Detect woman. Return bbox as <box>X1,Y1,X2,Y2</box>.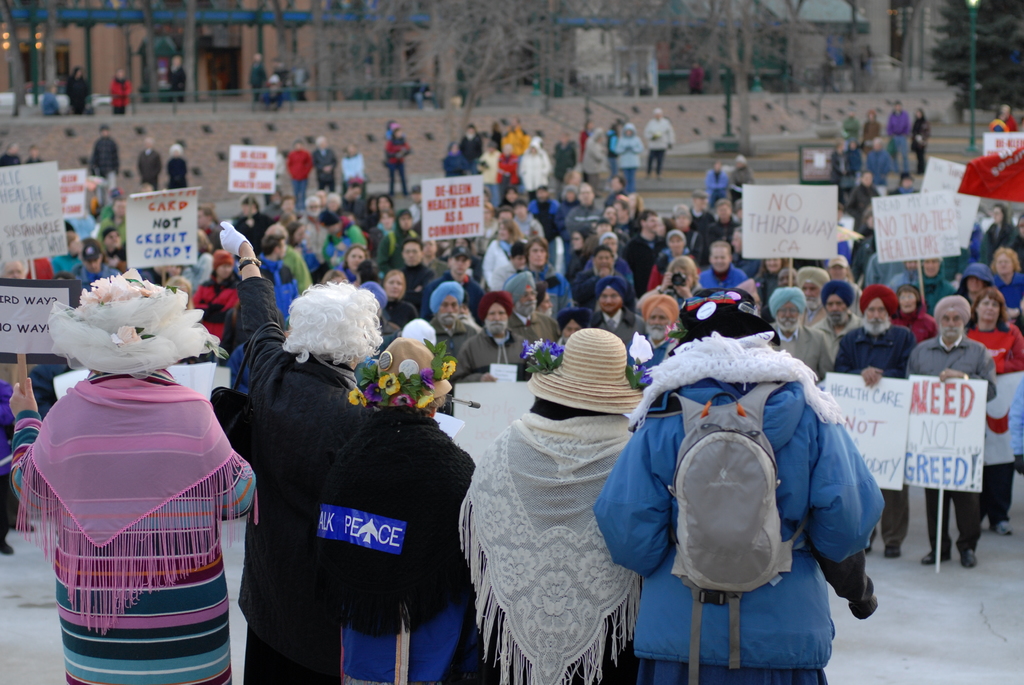
<box>982,244,1023,332</box>.
